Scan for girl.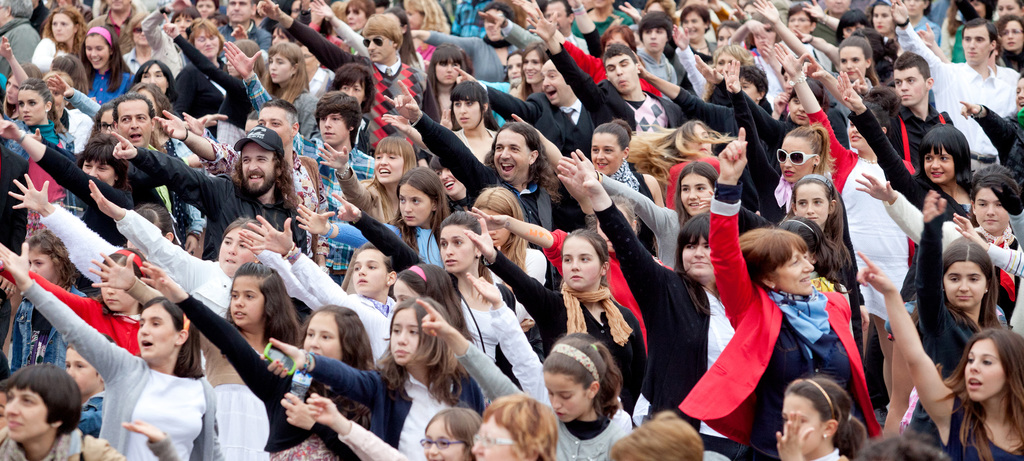
Scan result: [790, 173, 855, 304].
